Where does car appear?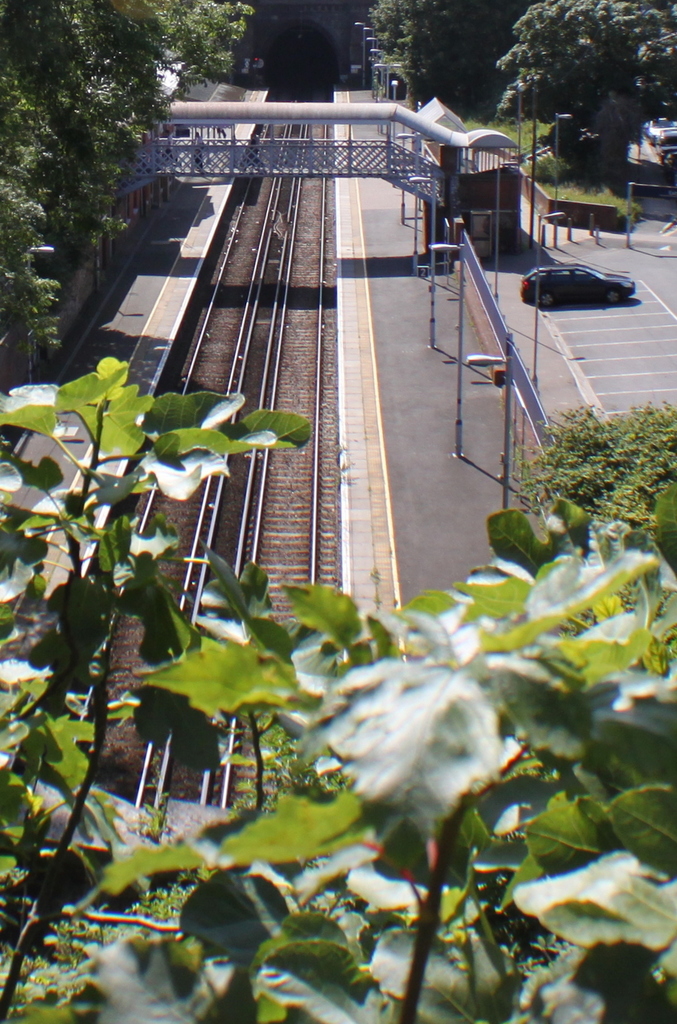
Appears at l=640, t=122, r=648, b=132.
